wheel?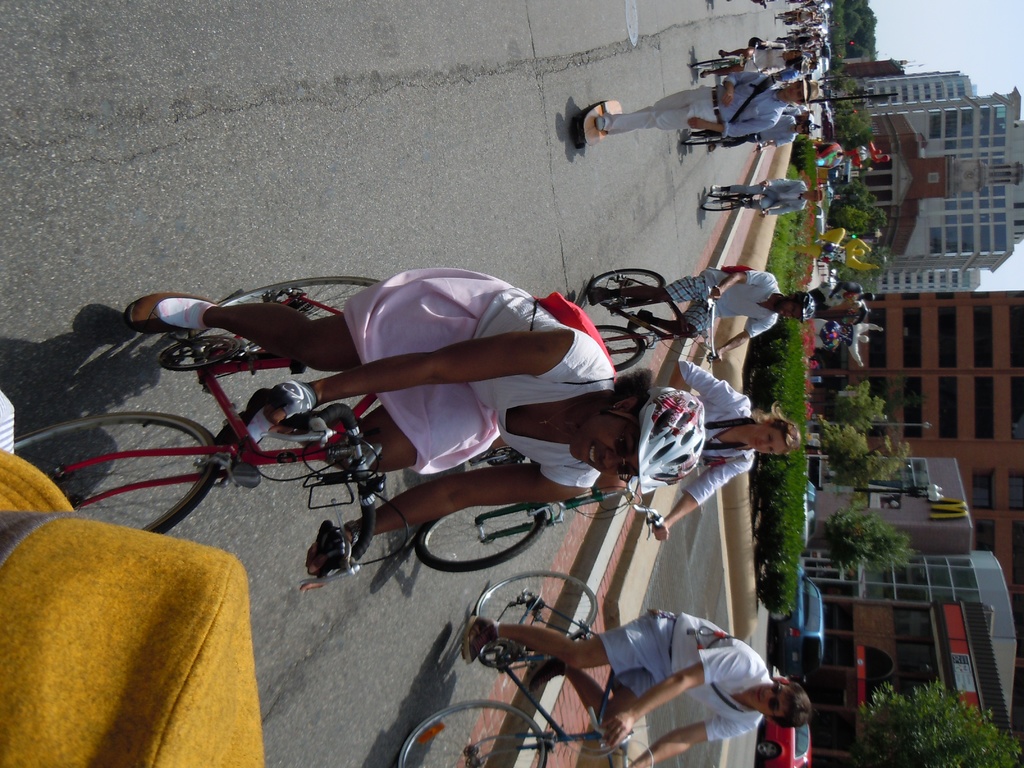
[x1=701, y1=198, x2=747, y2=211]
